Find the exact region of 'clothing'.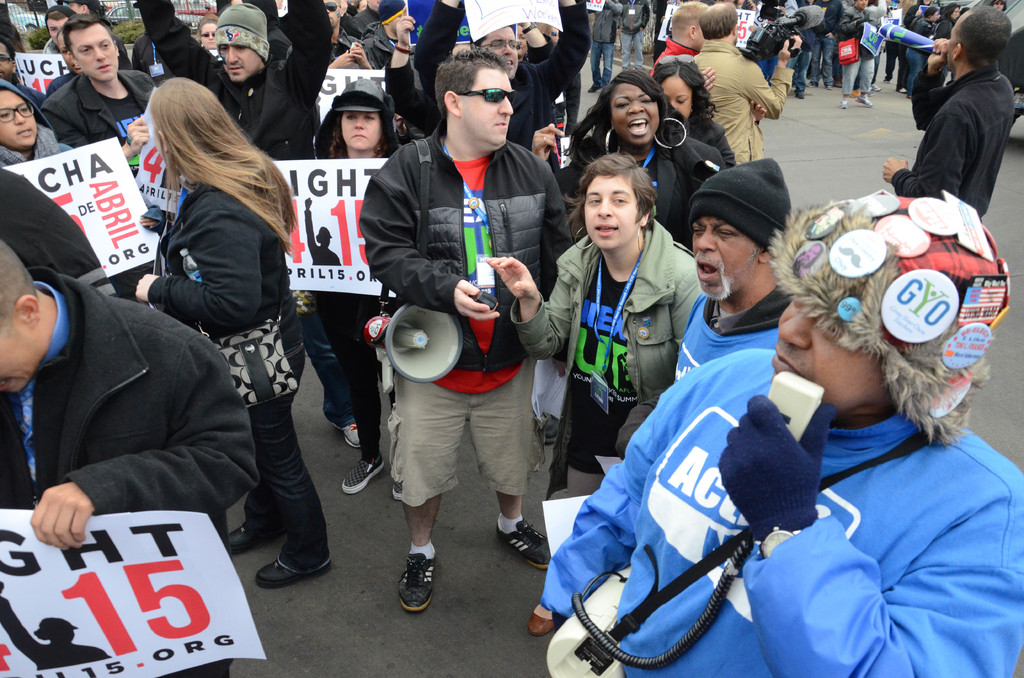
Exact region: <bbox>324, 28, 364, 66</bbox>.
